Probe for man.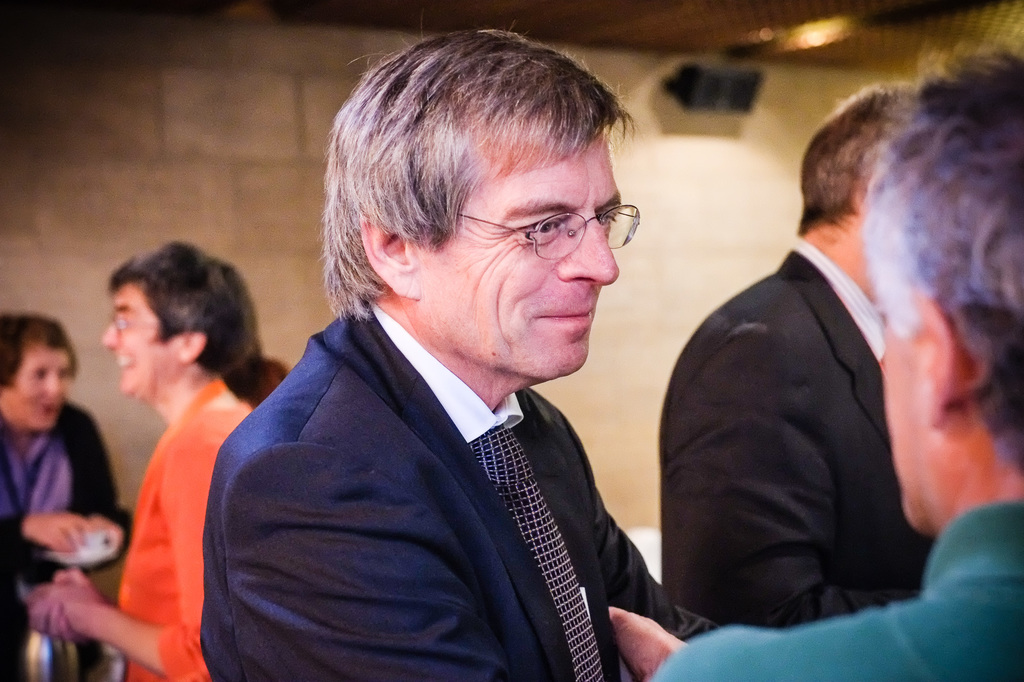
Probe result: bbox=(25, 236, 243, 681).
